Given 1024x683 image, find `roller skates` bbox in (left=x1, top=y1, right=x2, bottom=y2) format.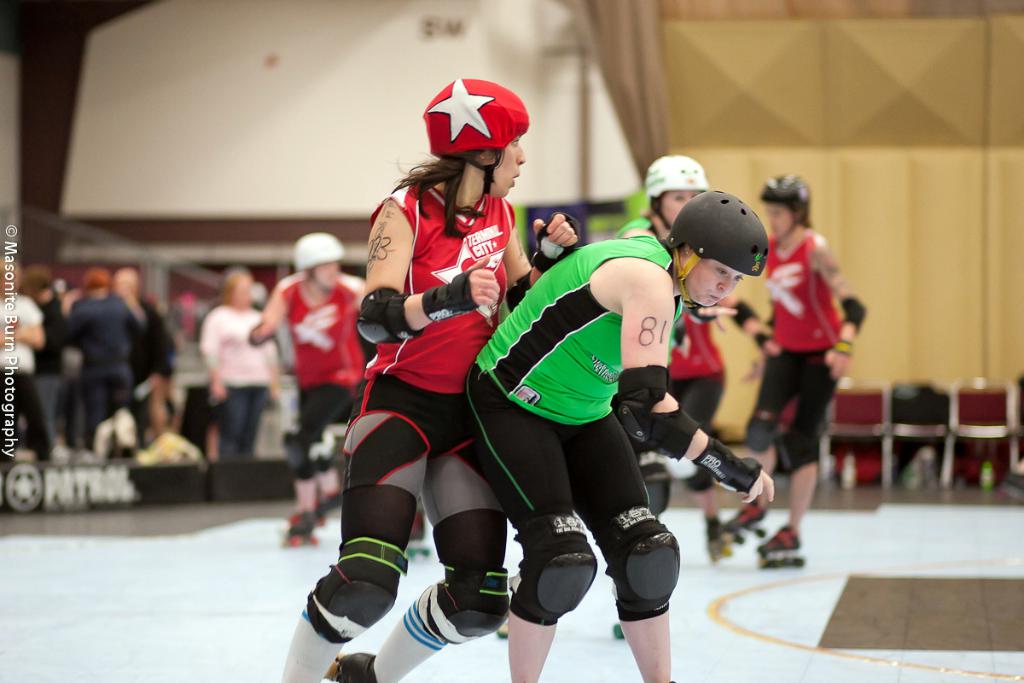
(left=728, top=502, right=767, bottom=539).
